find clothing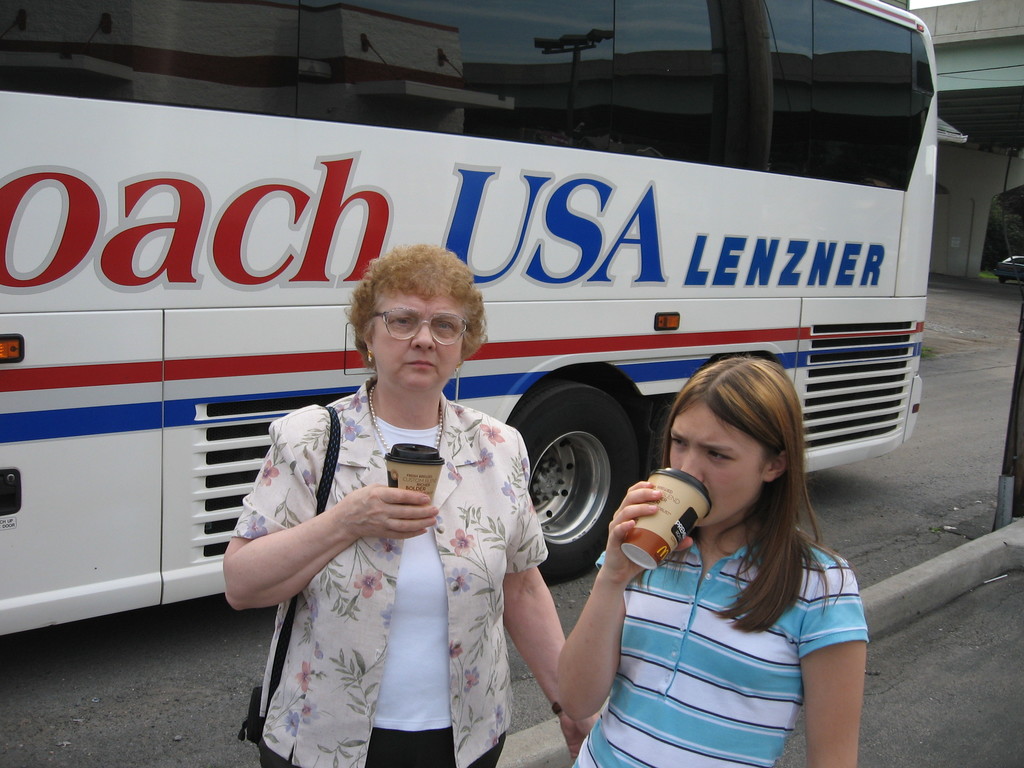
region(568, 534, 866, 767)
